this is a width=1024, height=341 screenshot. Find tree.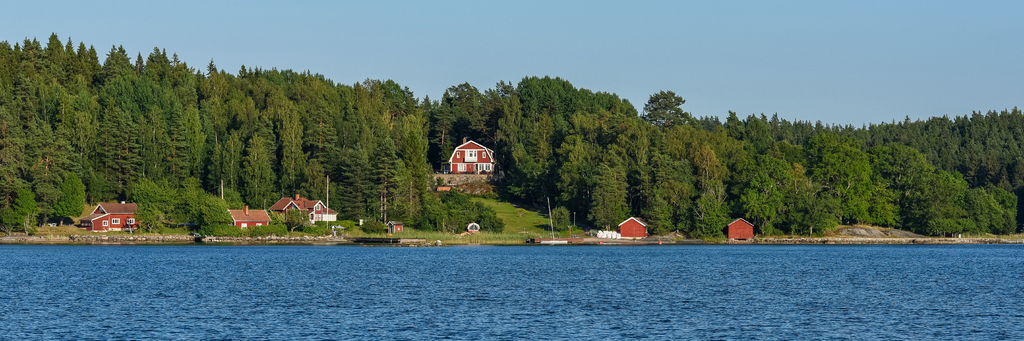
Bounding box: (x1=73, y1=109, x2=86, y2=173).
